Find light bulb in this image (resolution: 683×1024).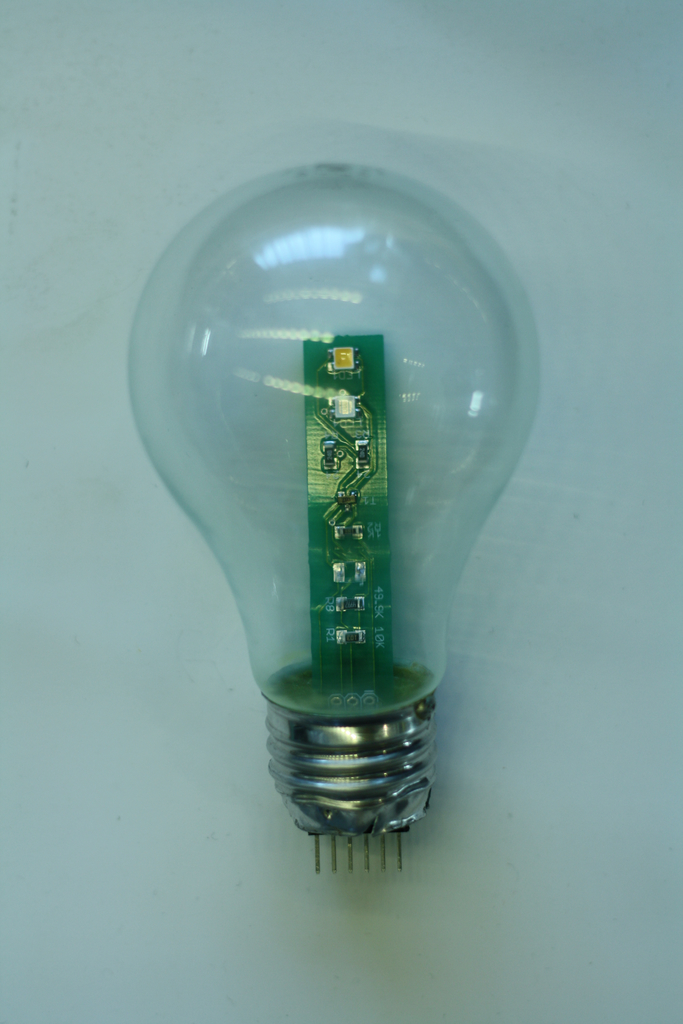
127, 161, 538, 829.
